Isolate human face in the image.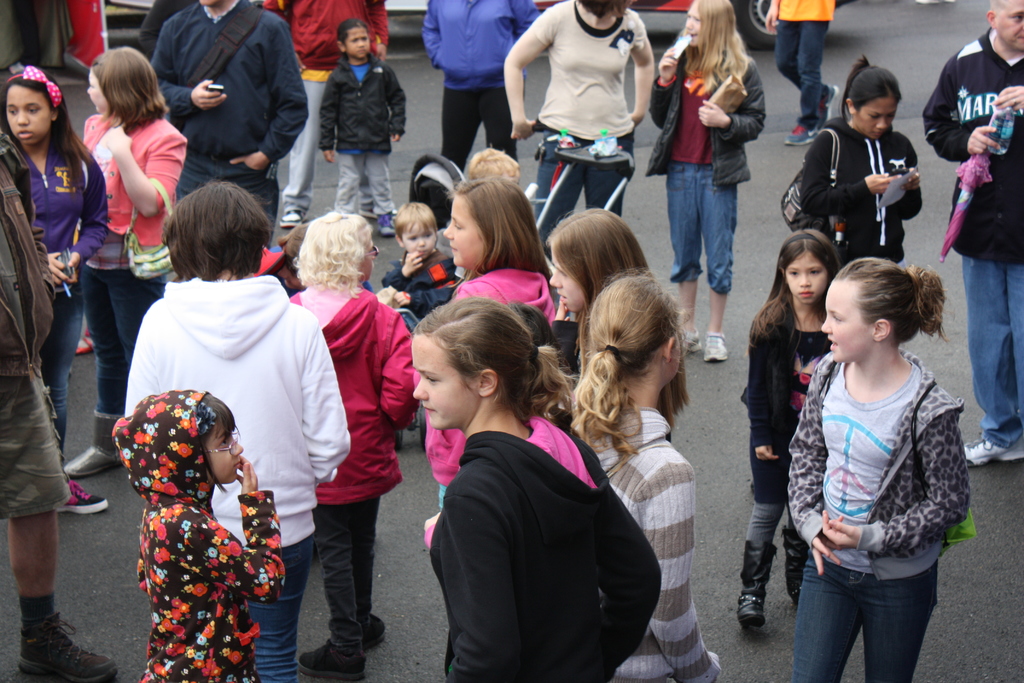
Isolated region: [206, 422, 246, 488].
